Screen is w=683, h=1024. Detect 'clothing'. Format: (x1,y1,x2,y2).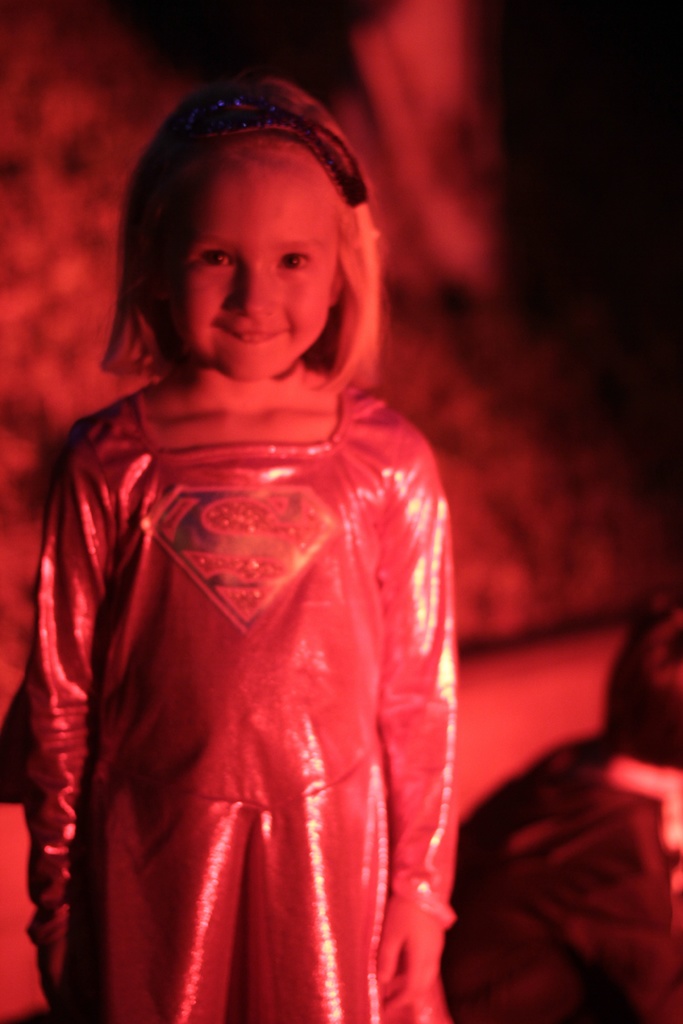
(35,281,477,986).
